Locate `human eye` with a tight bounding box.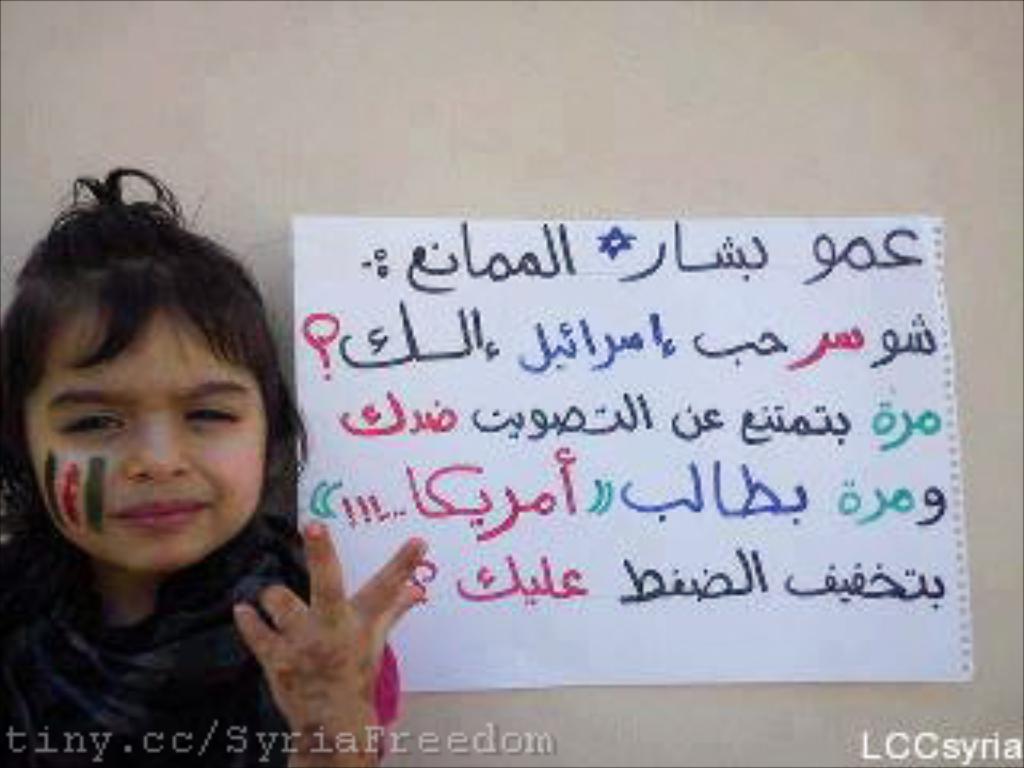
58/406/131/442.
